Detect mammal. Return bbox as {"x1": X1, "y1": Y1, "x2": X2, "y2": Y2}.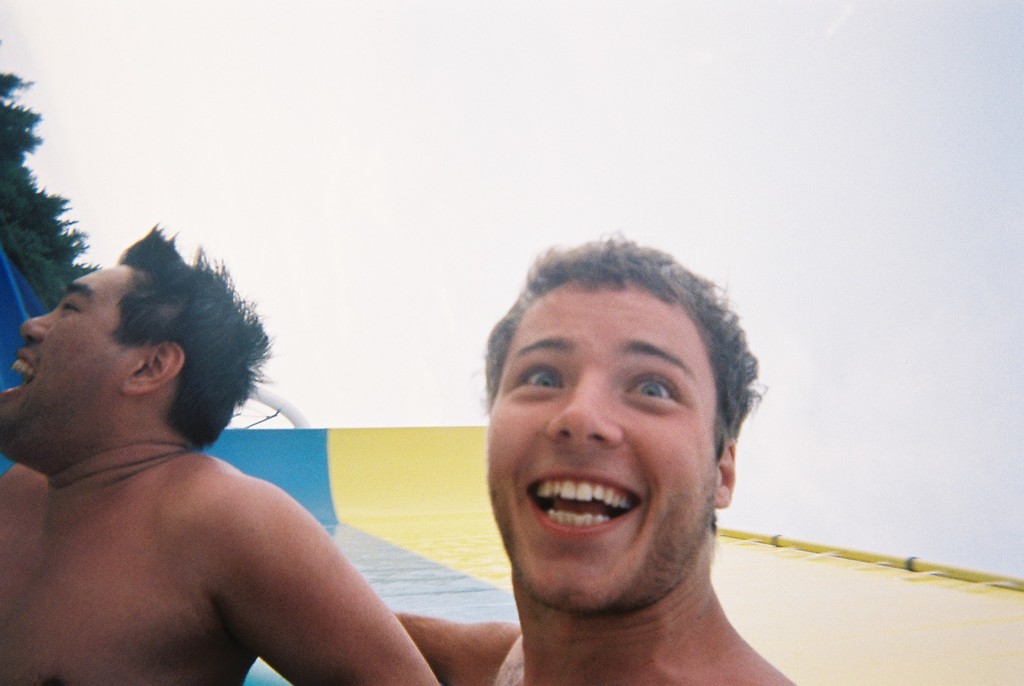
{"x1": 394, "y1": 227, "x2": 797, "y2": 685}.
